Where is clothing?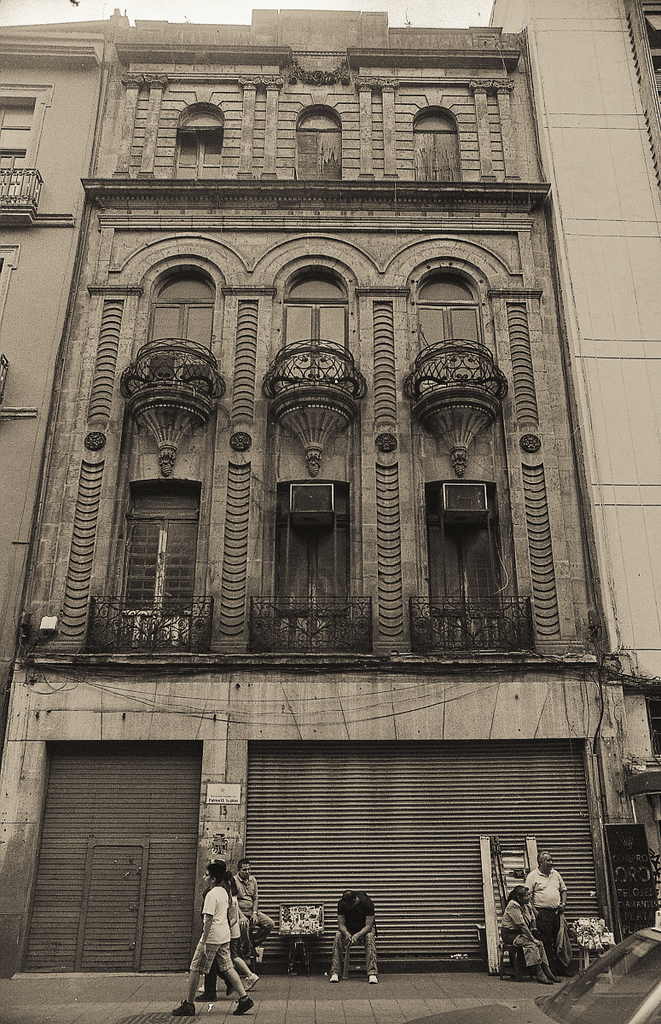
region(506, 900, 547, 988).
